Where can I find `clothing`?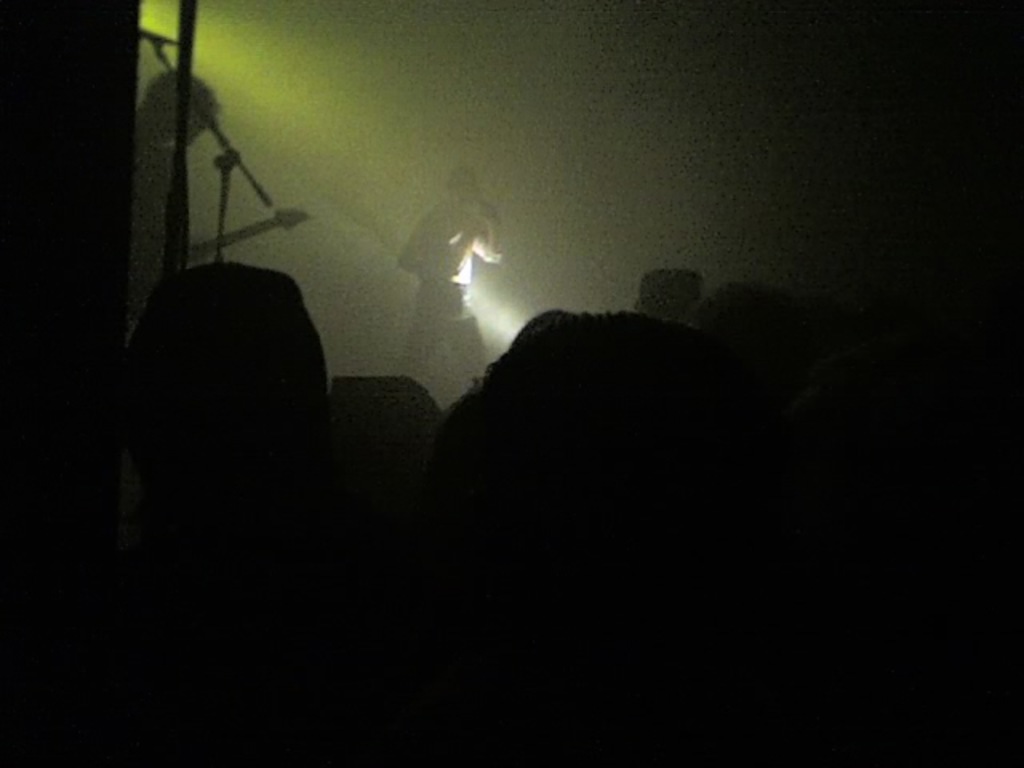
You can find it at region(410, 200, 507, 368).
